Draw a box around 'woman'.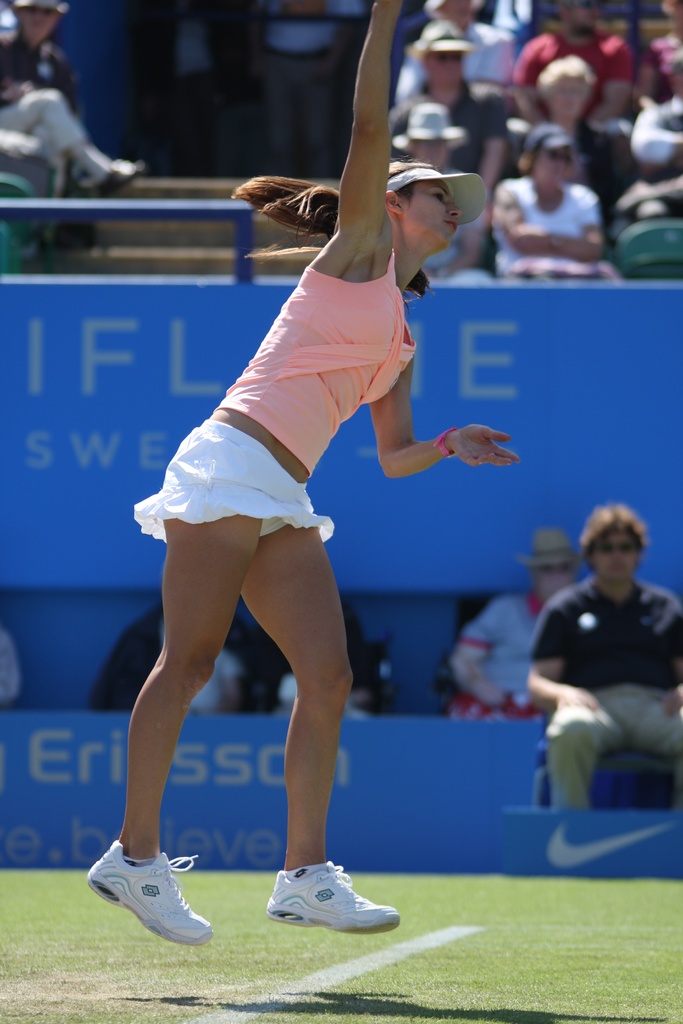
l=81, t=0, r=527, b=955.
